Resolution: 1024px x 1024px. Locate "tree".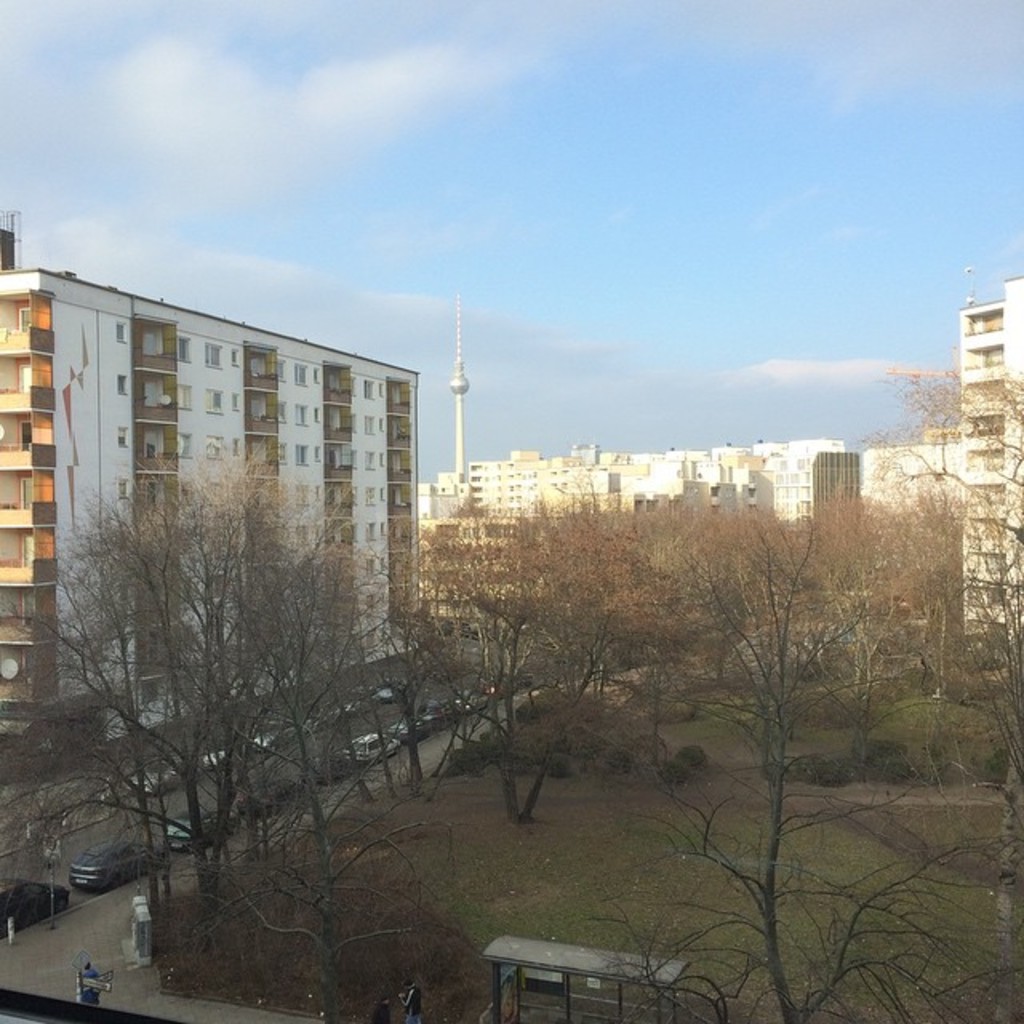
{"left": 152, "top": 453, "right": 338, "bottom": 883}.
